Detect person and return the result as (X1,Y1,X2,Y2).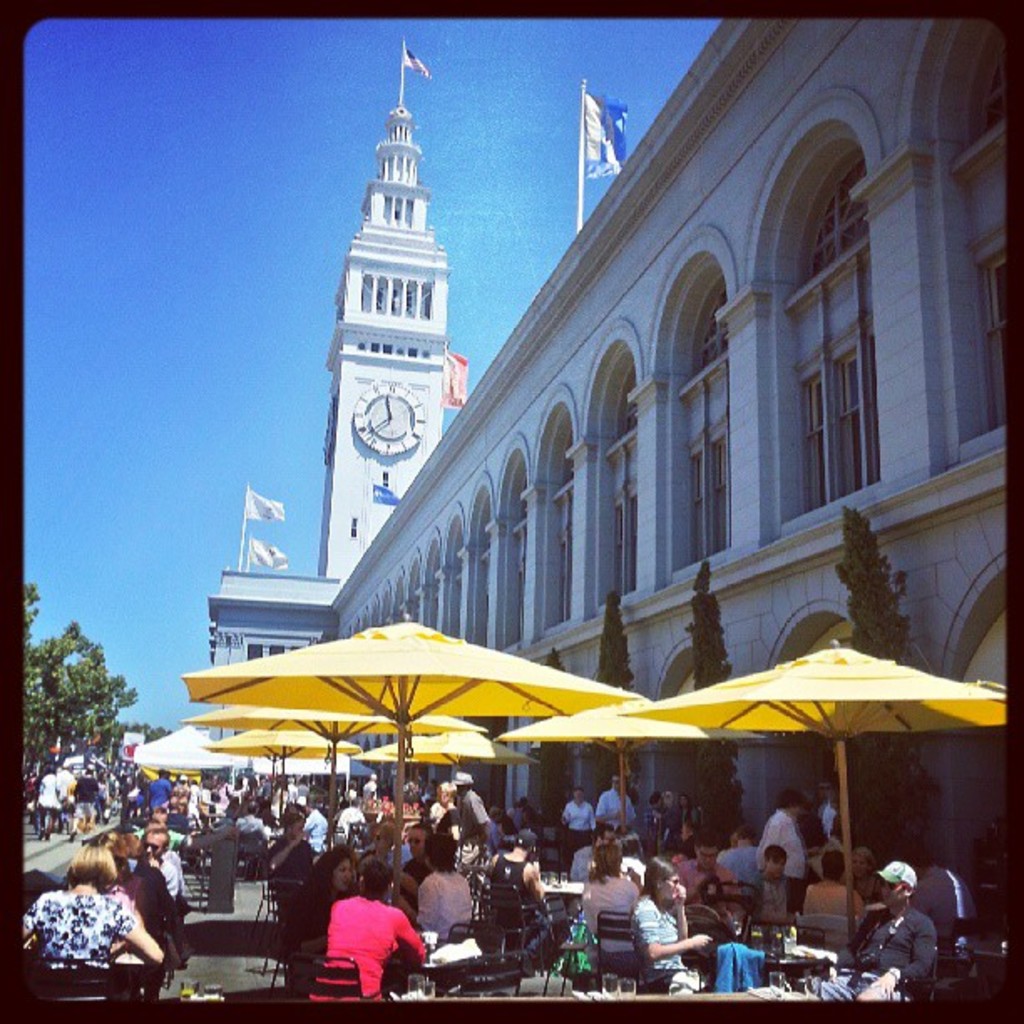
(838,865,930,996).
